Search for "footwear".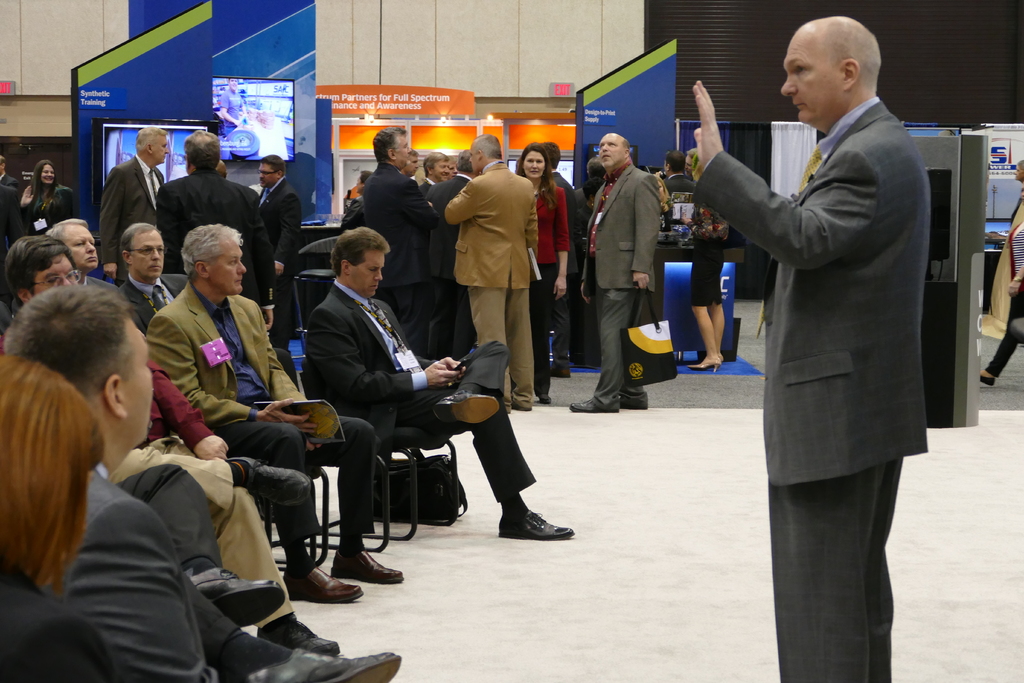
Found at bbox=[688, 362, 719, 375].
